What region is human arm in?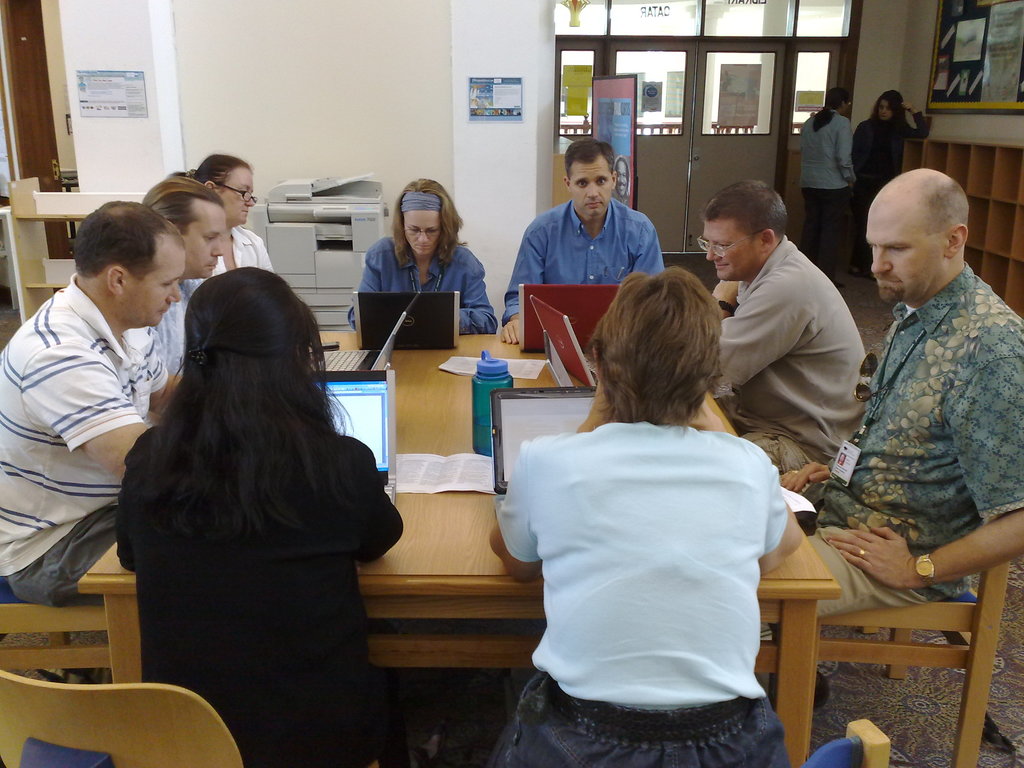
Rect(776, 458, 837, 490).
